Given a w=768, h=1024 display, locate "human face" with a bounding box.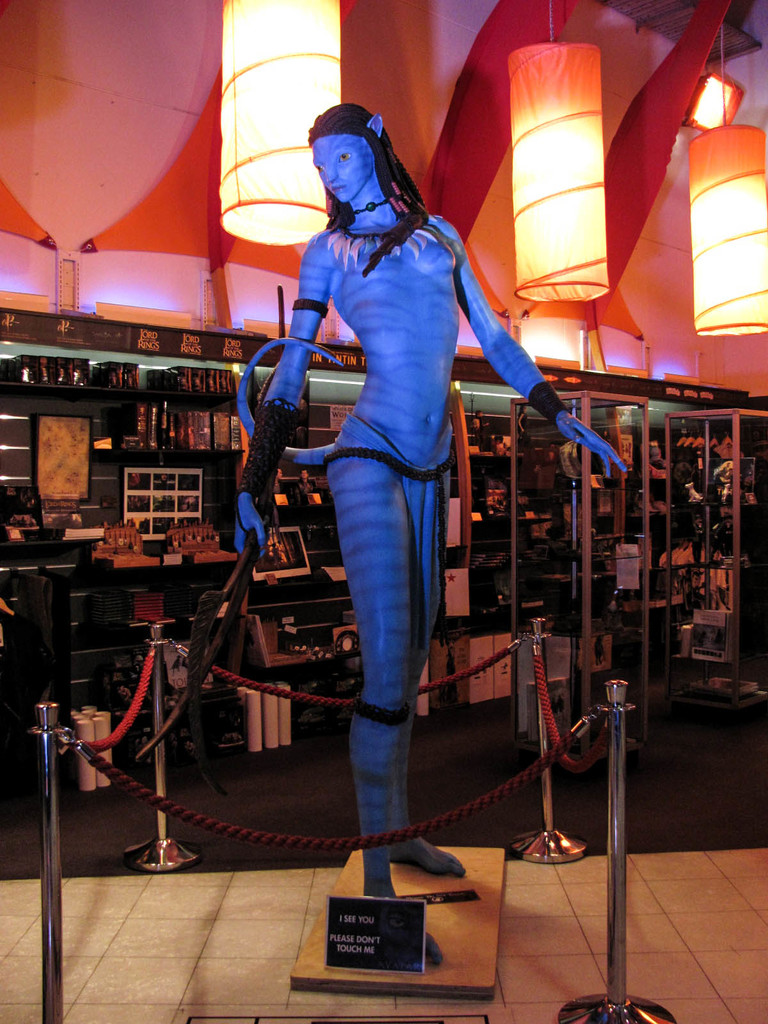
Located: bbox(315, 132, 373, 204).
